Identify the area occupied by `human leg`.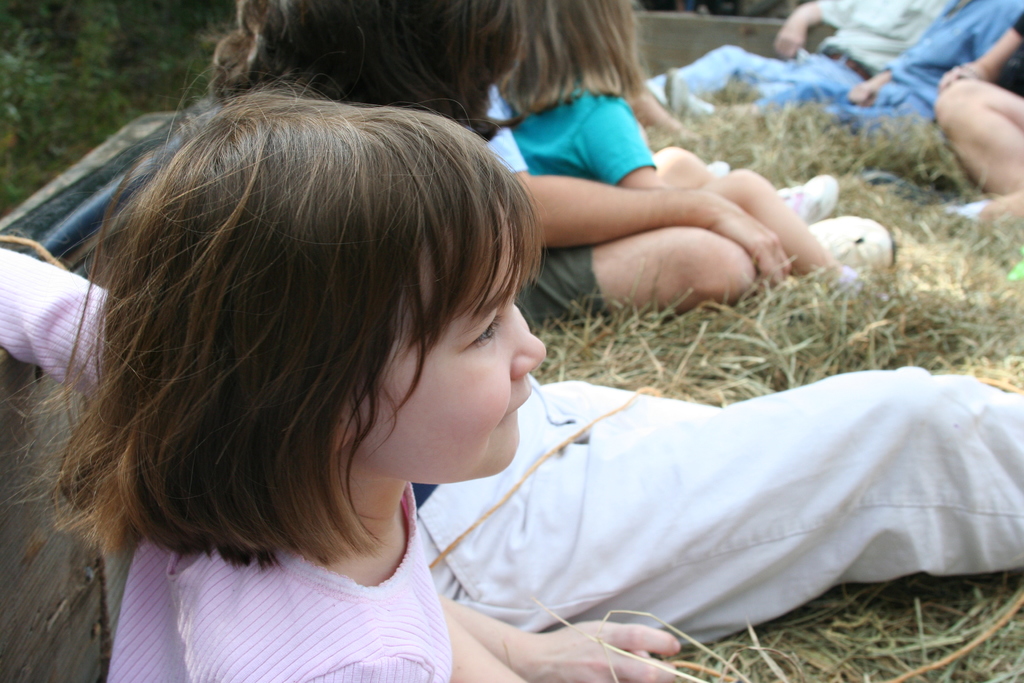
Area: box=[934, 91, 1023, 194].
